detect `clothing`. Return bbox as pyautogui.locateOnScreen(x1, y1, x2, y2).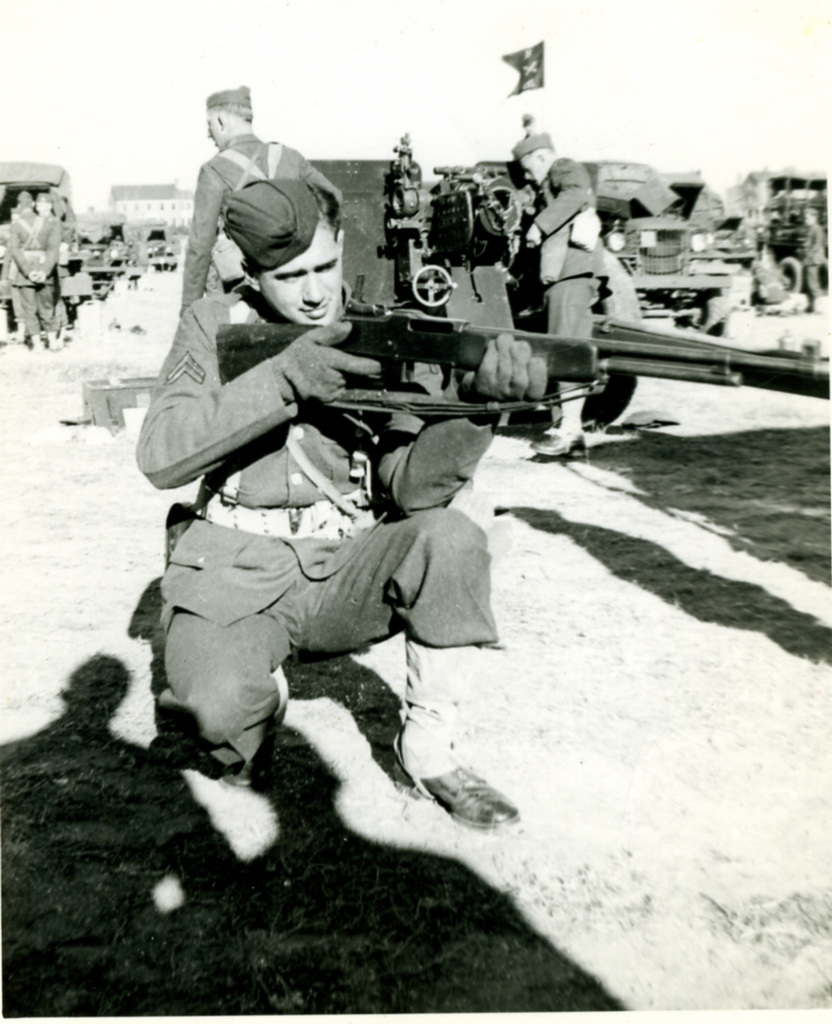
pyautogui.locateOnScreen(6, 200, 68, 340).
